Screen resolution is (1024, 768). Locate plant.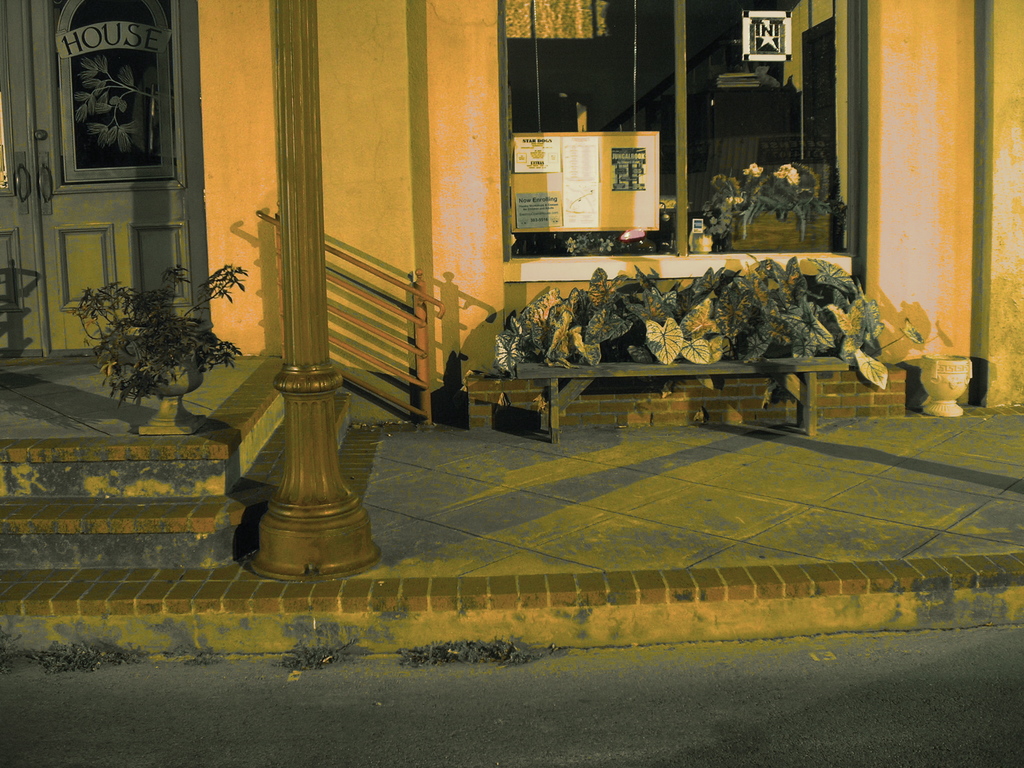
694 175 739 252.
